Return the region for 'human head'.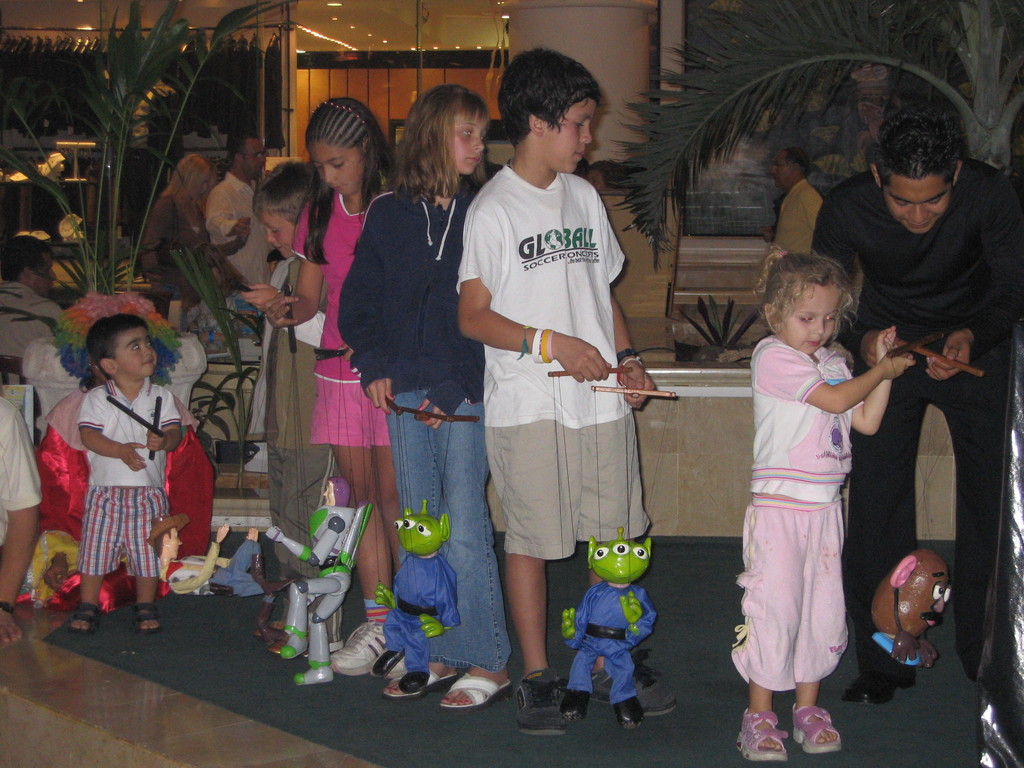
l=870, t=549, r=950, b=646.
